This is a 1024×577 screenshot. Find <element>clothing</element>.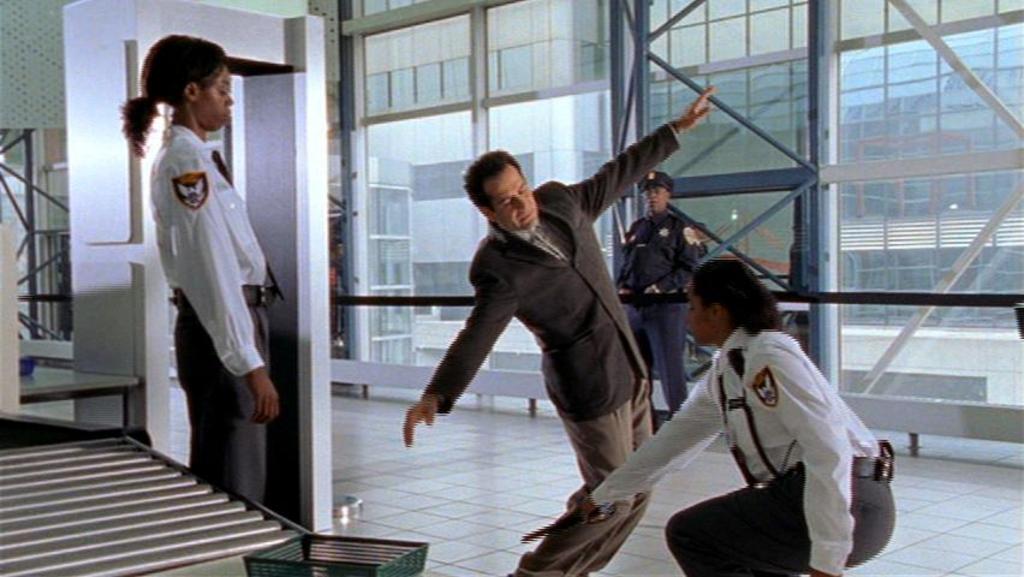
Bounding box: rect(147, 123, 282, 504).
